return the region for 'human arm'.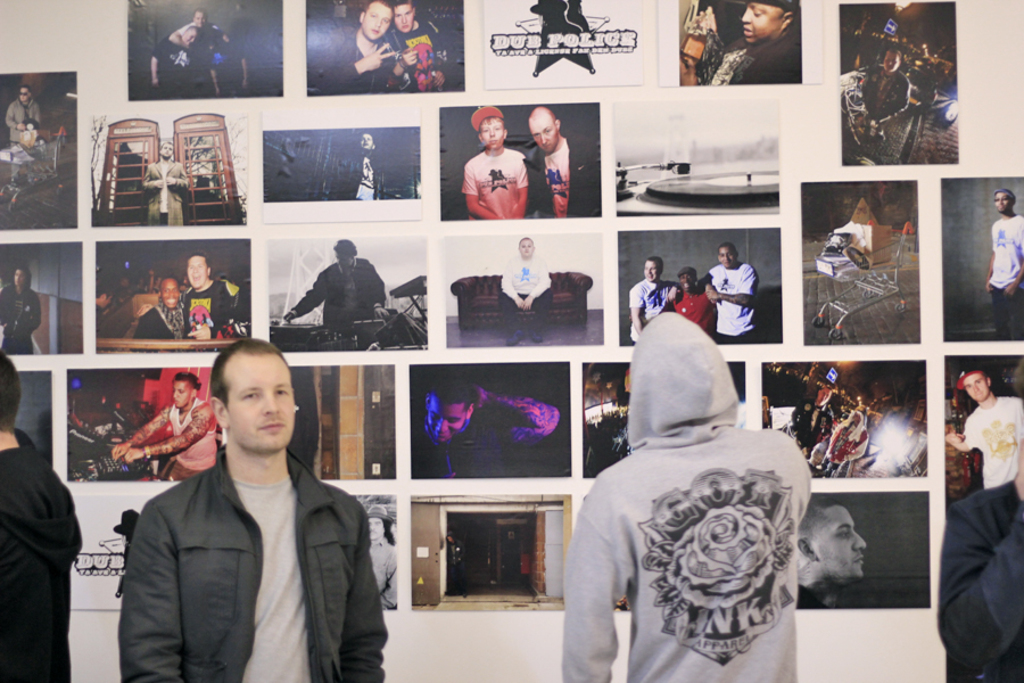
Rect(845, 436, 868, 460).
